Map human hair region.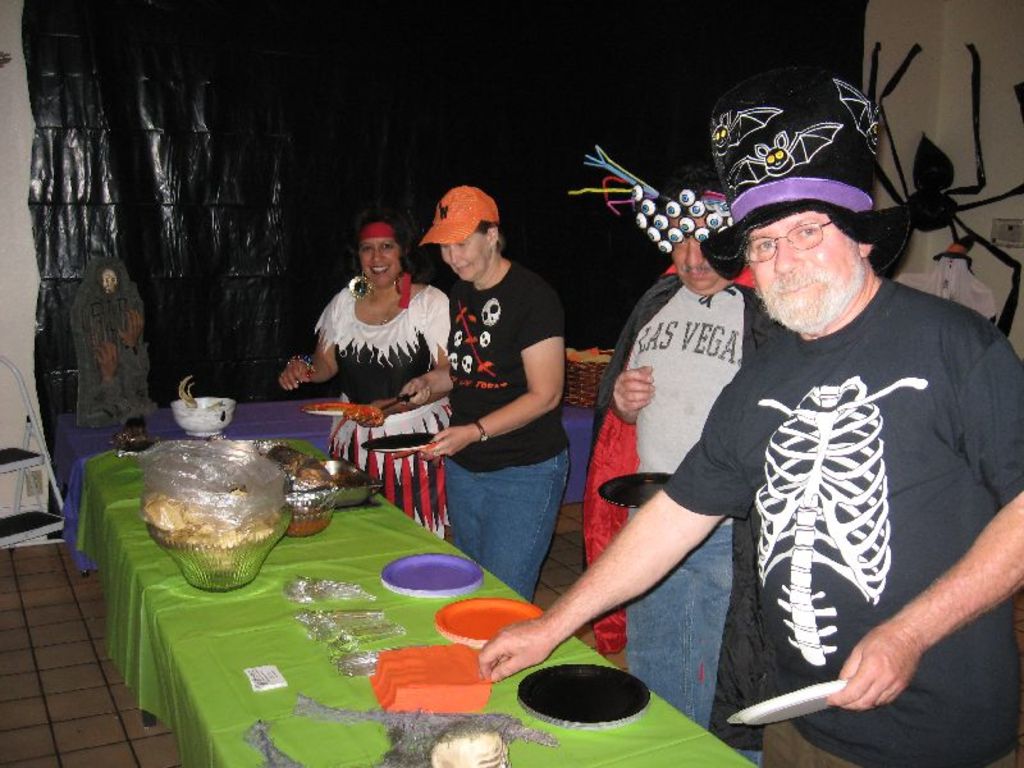
Mapped to bbox=(346, 201, 425, 284).
